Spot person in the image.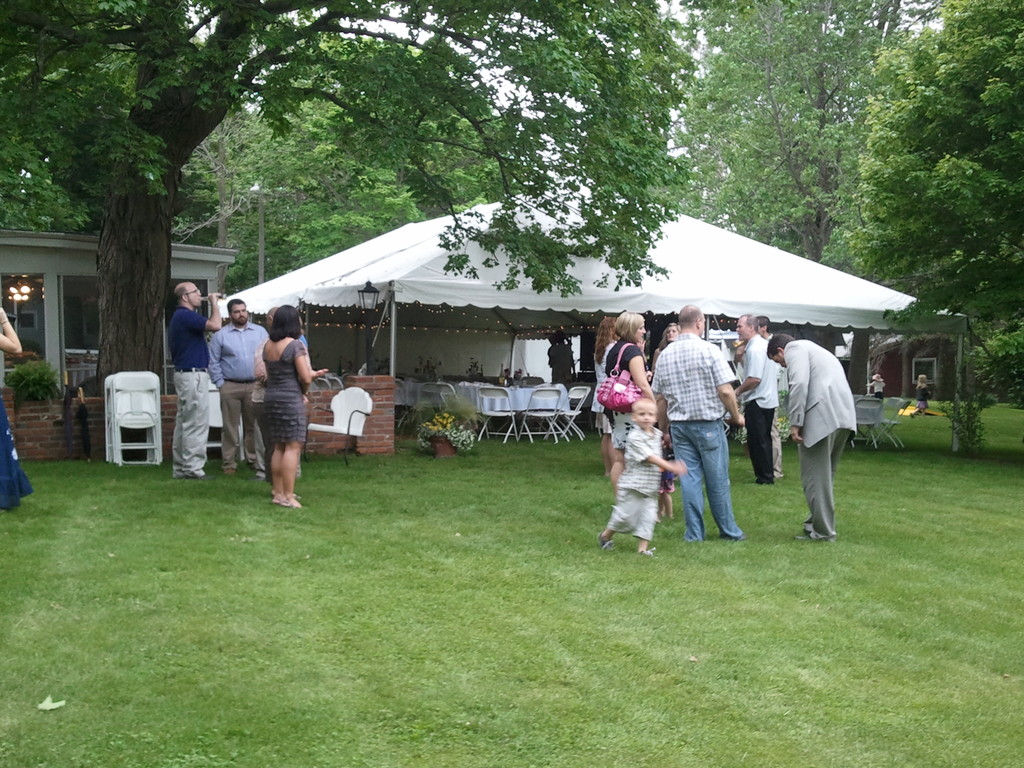
person found at [left=207, top=300, right=271, bottom=477].
